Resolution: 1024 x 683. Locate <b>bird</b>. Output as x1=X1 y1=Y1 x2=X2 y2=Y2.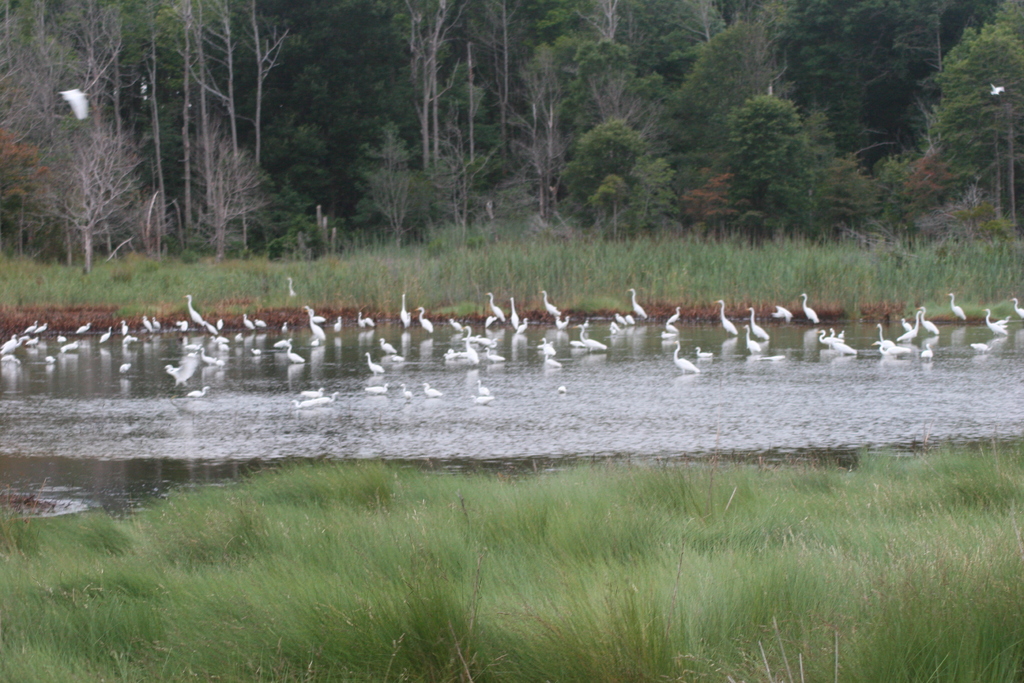
x1=356 y1=313 x2=375 y2=333.
